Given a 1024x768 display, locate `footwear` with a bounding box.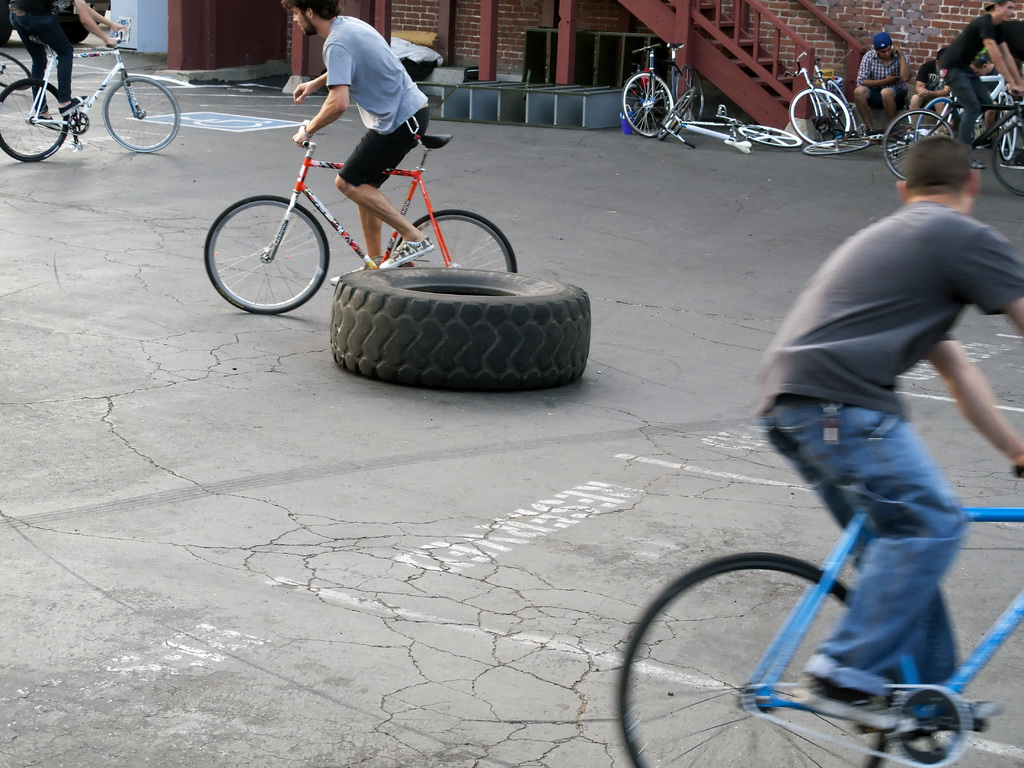
Located: bbox(791, 674, 904, 729).
